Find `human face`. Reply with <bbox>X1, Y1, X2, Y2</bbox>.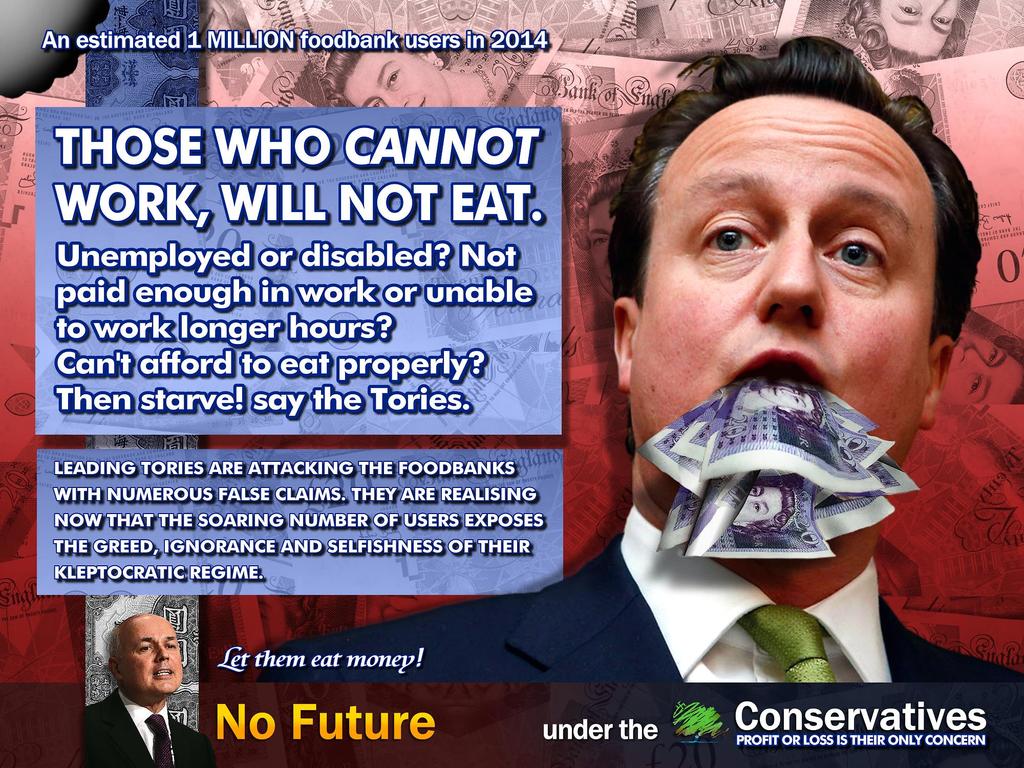
<bbox>945, 330, 1023, 406</bbox>.
